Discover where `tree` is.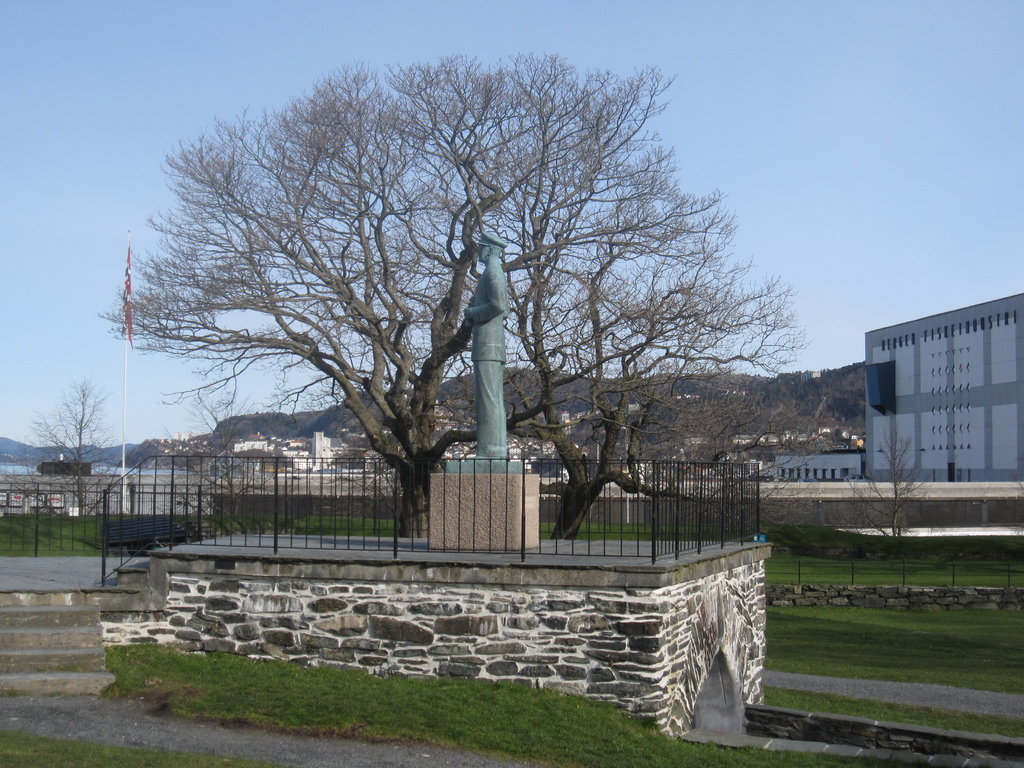
Discovered at [493, 205, 854, 541].
